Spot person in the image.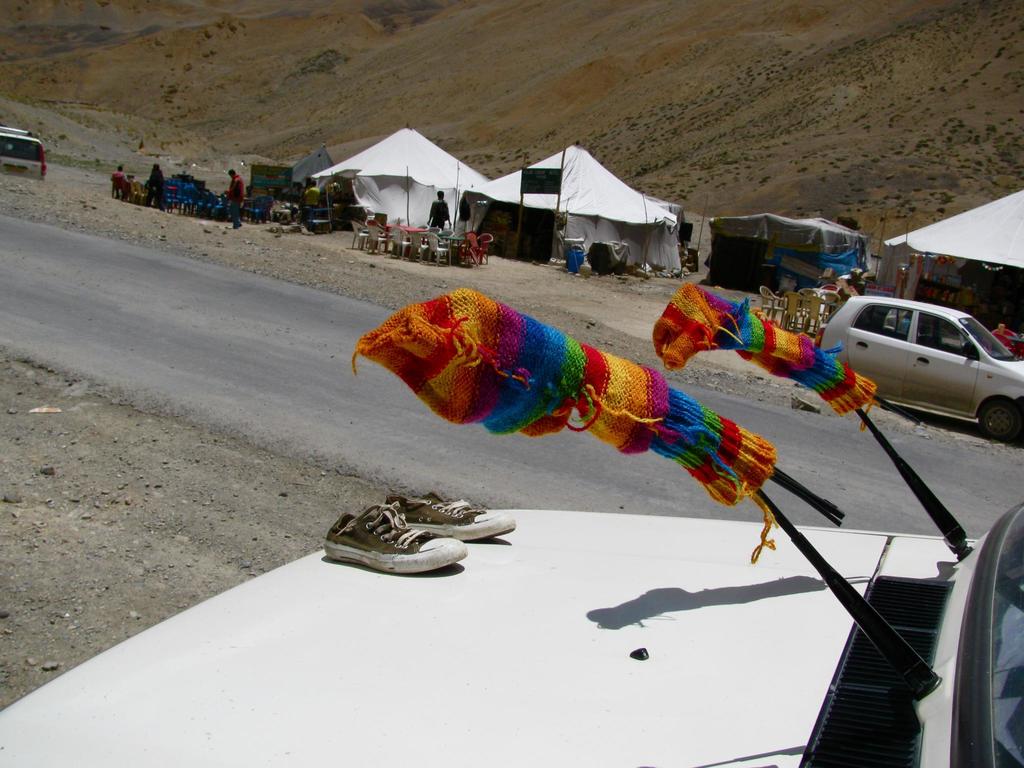
person found at 225/167/247/229.
